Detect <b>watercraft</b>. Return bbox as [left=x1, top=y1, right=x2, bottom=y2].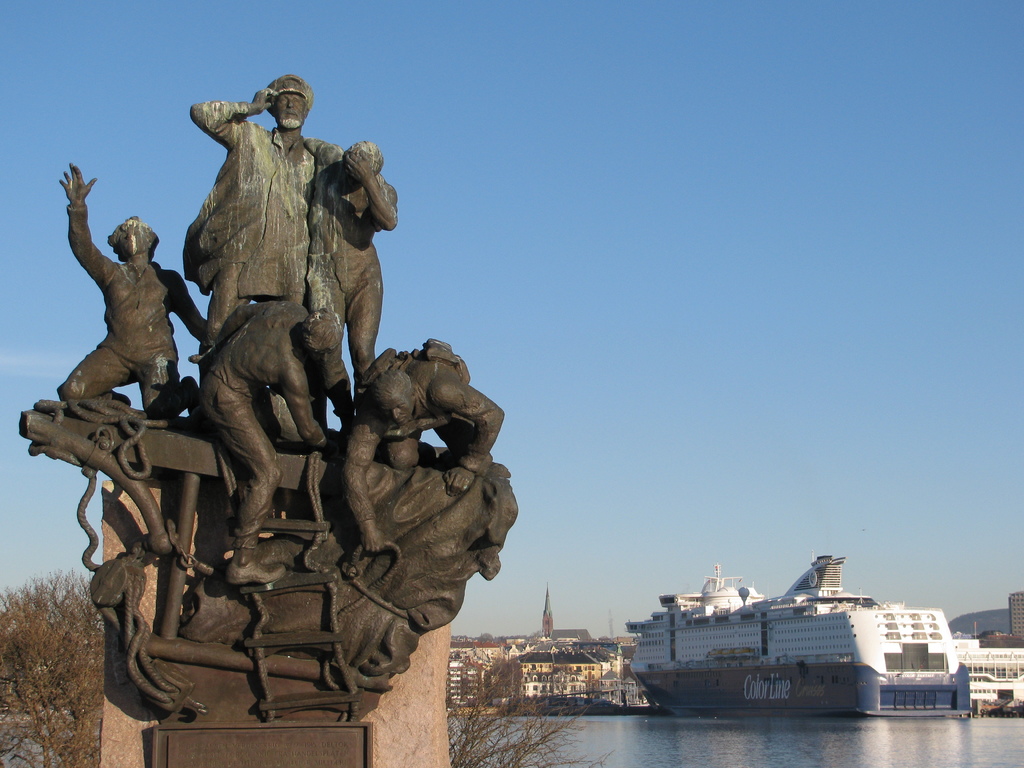
[left=616, top=566, right=977, bottom=717].
